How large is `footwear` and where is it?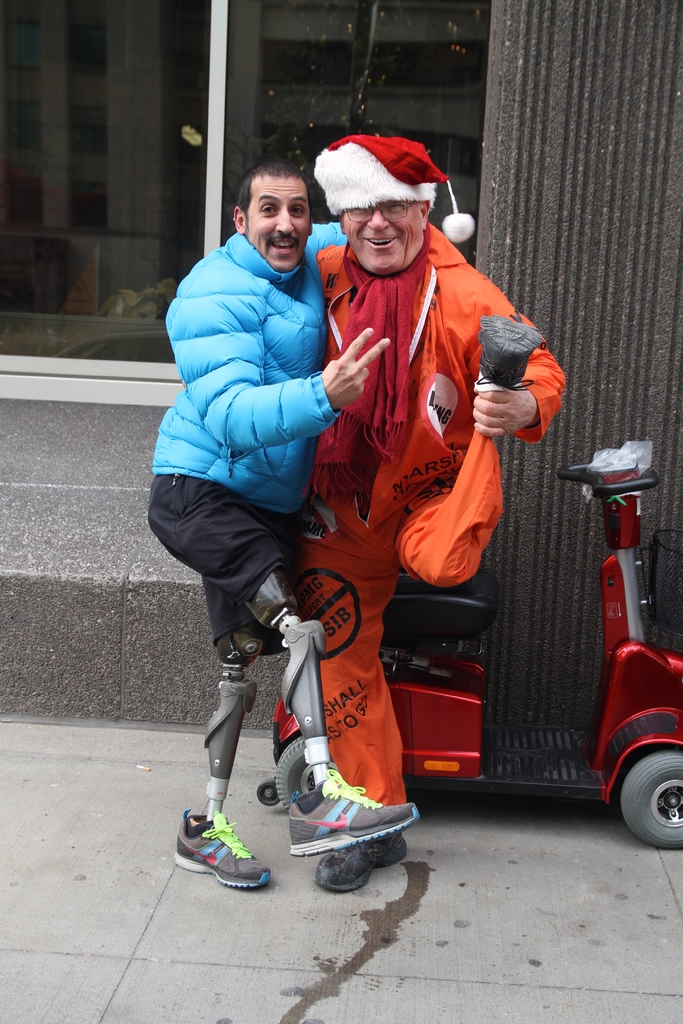
Bounding box: x1=306 y1=832 x2=415 y2=892.
